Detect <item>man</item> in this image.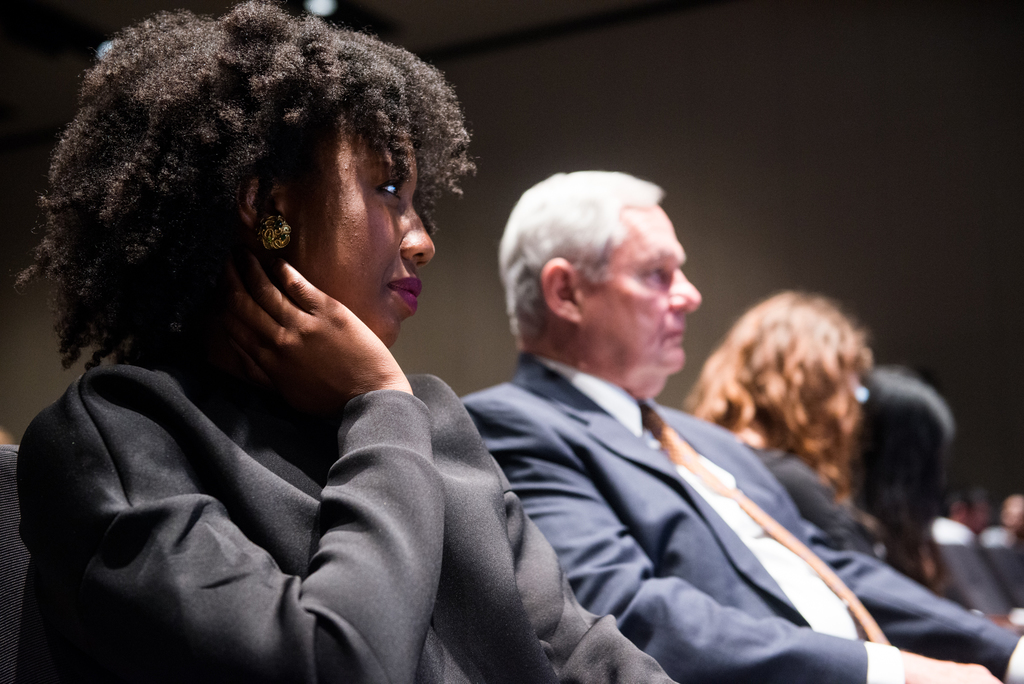
Detection: <box>450,171,1023,683</box>.
